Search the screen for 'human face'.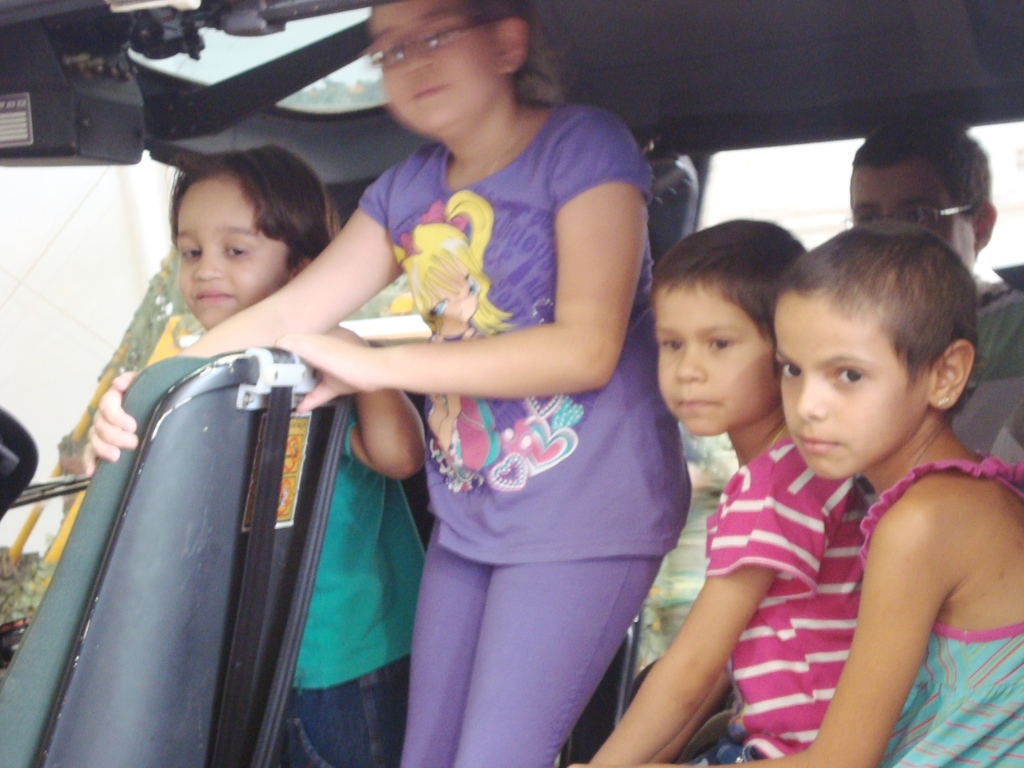
Found at 776, 291, 925, 479.
